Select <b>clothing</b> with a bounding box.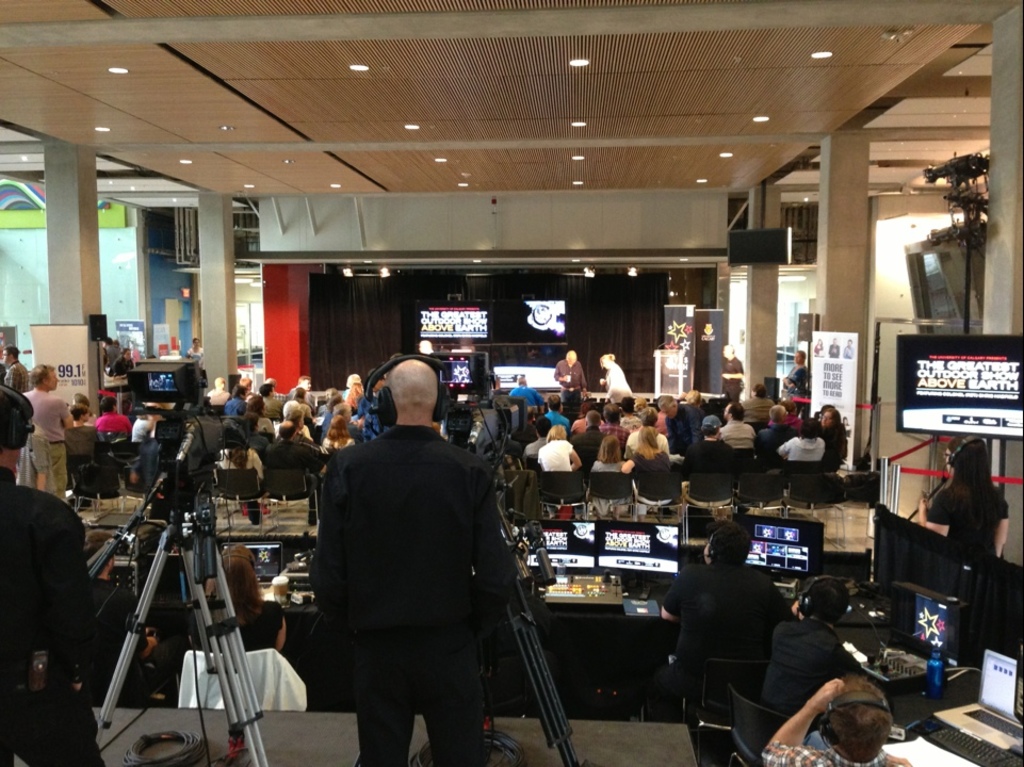
<bbox>820, 418, 850, 467</bbox>.
